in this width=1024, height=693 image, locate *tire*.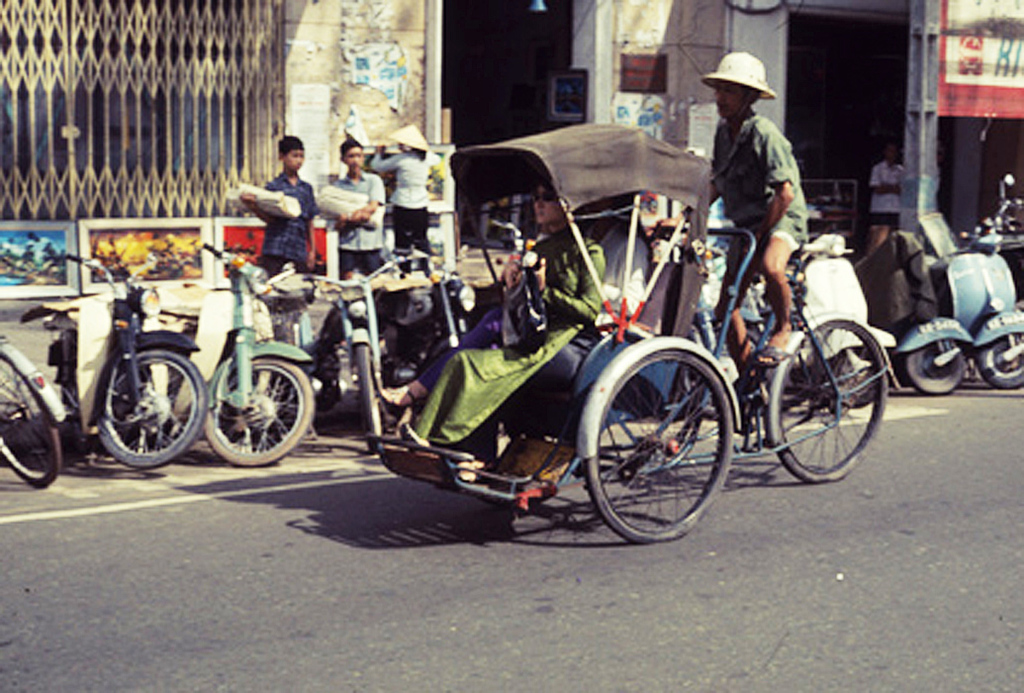
Bounding box: pyautogui.locateOnScreen(205, 358, 315, 465).
